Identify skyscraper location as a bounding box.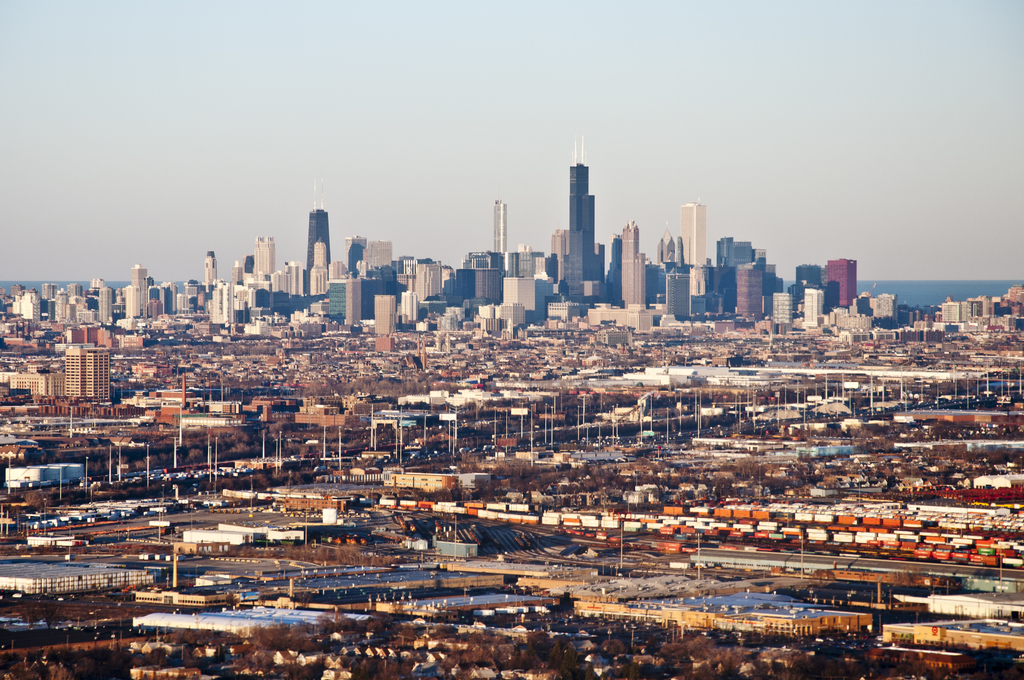
208:276:241:328.
